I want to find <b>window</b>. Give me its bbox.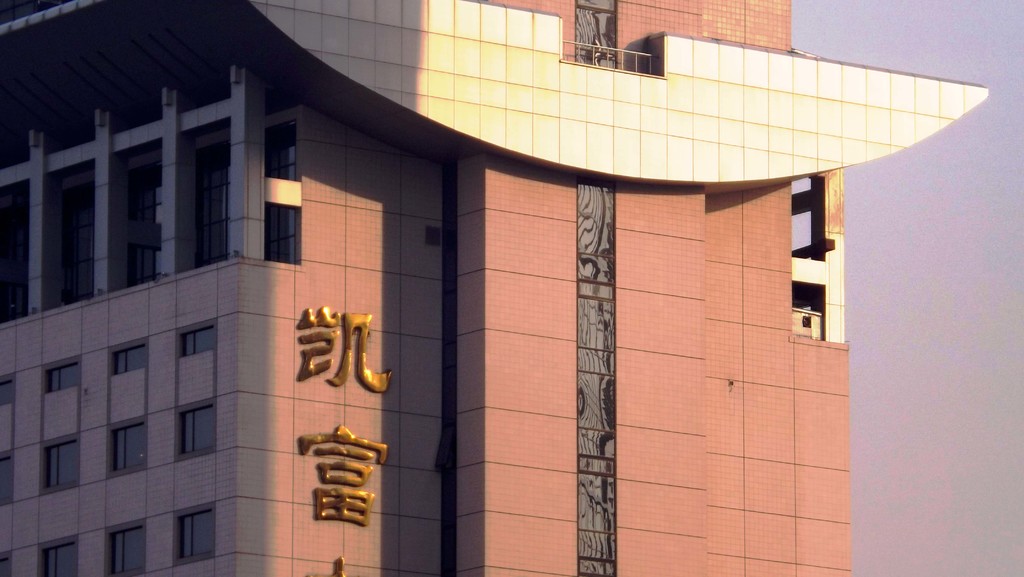
box=[40, 537, 81, 576].
